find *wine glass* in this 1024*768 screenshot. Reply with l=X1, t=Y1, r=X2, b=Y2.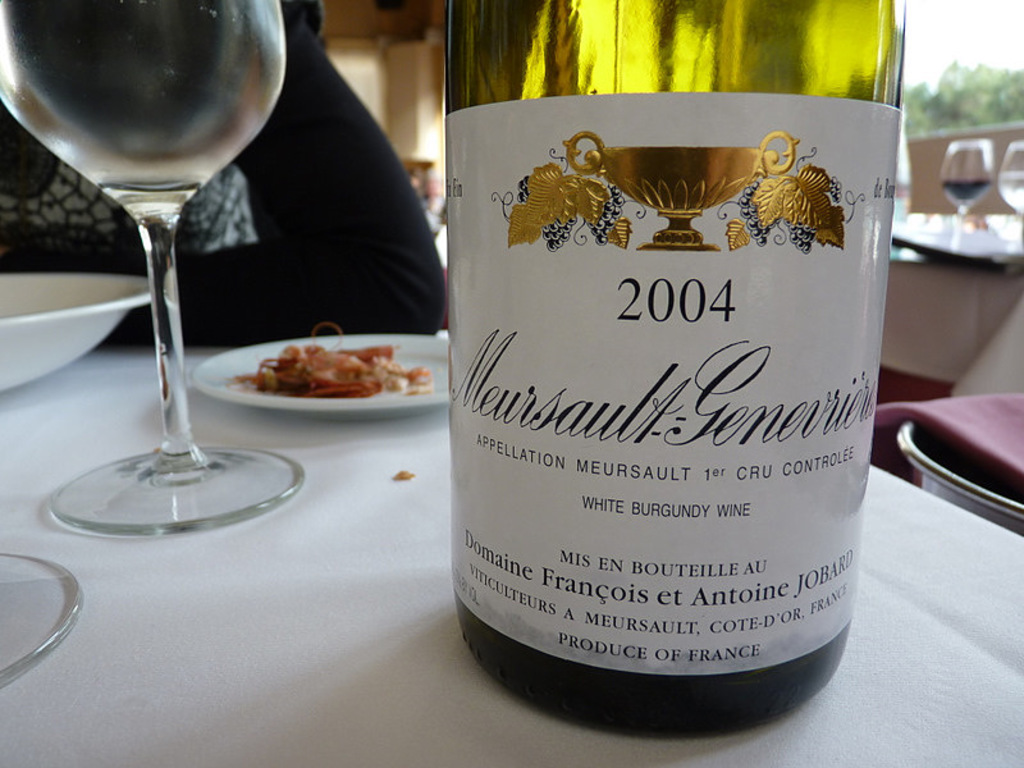
l=0, t=0, r=301, b=531.
